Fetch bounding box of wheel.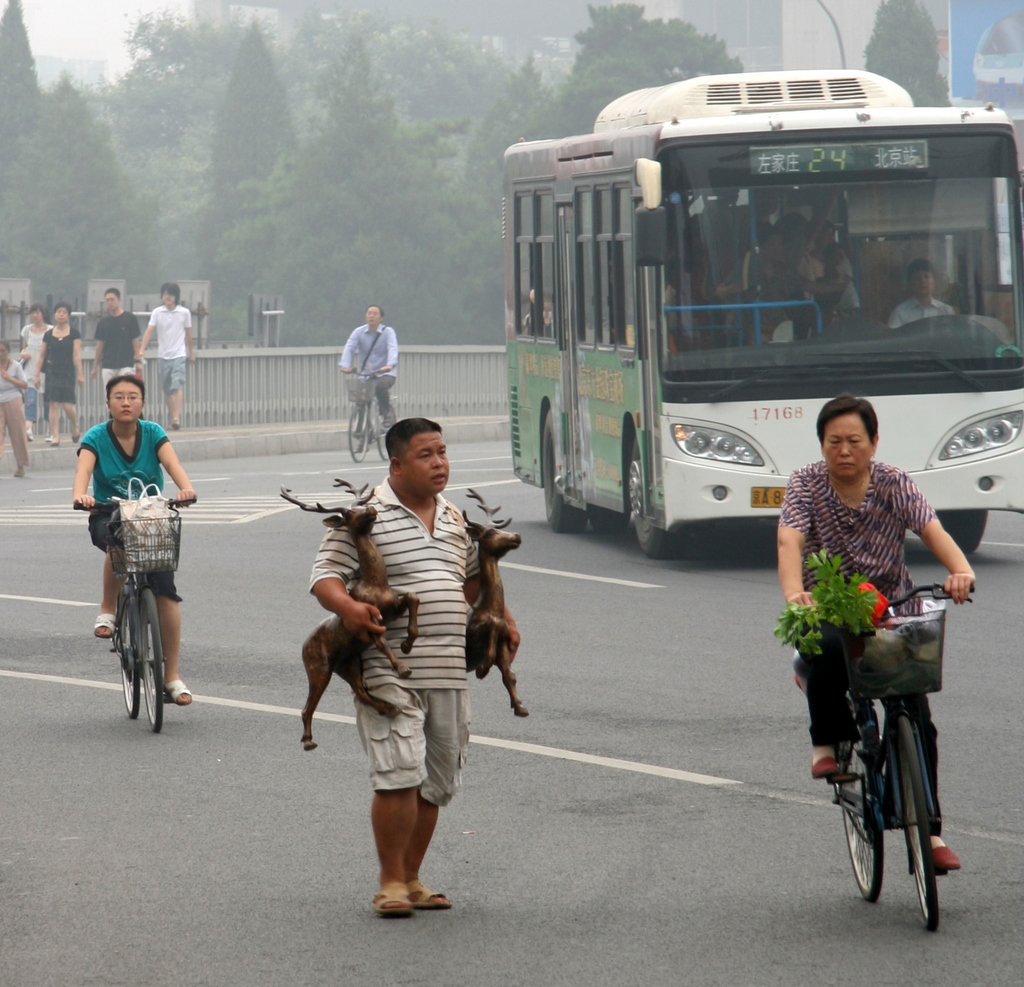
Bbox: bbox=(376, 412, 401, 460).
